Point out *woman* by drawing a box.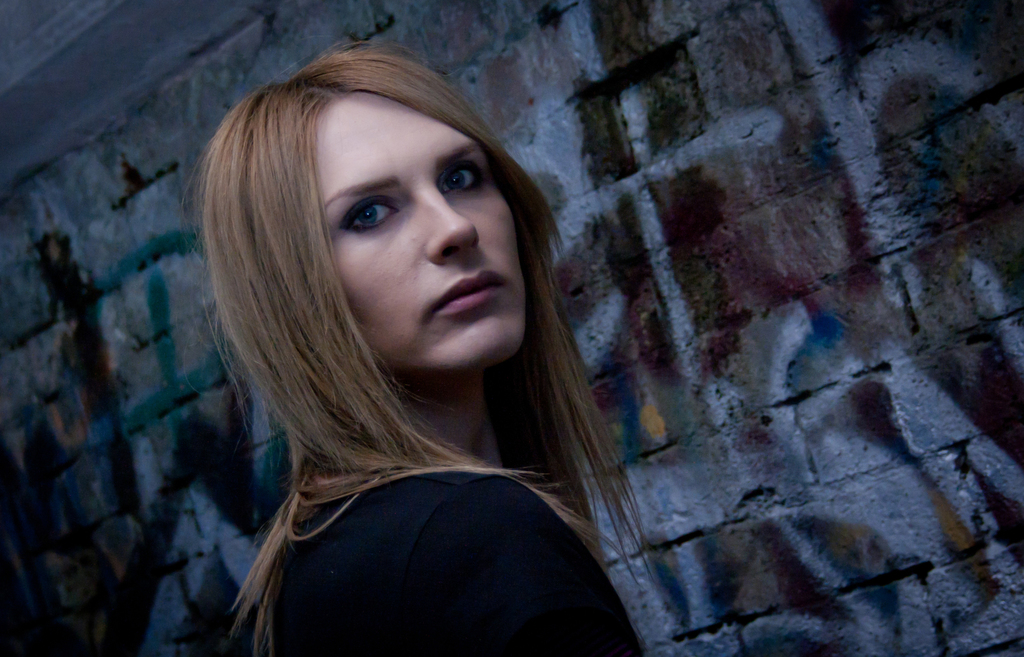
locate(179, 38, 658, 656).
